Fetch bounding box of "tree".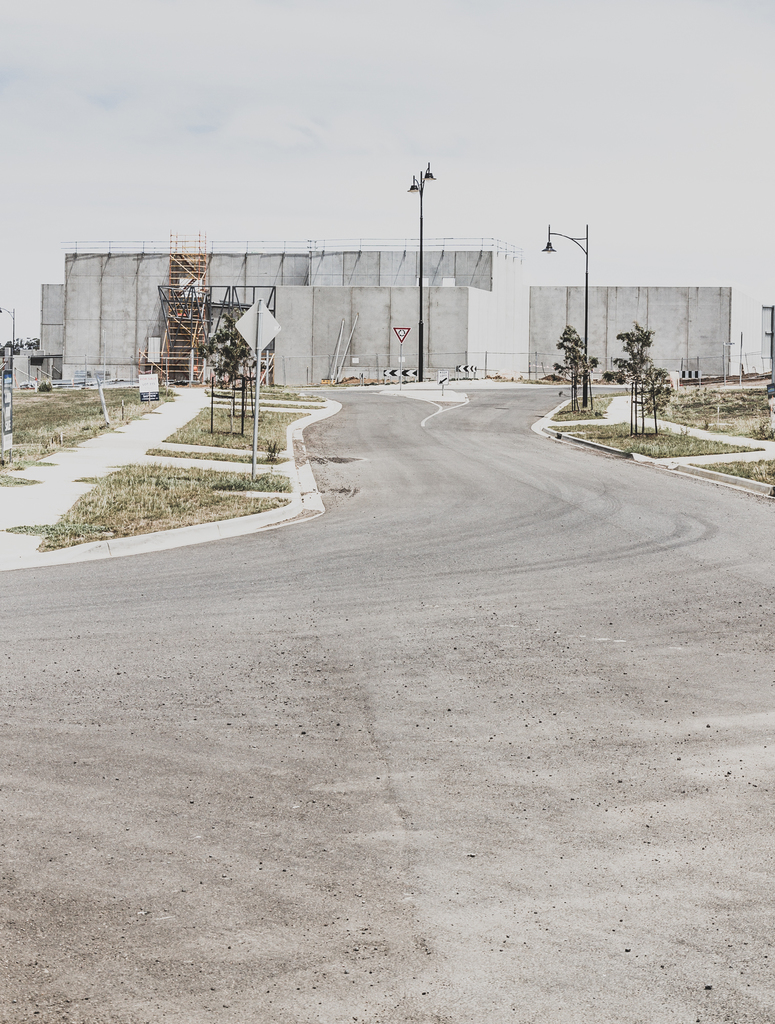
Bbox: (left=602, top=321, right=681, bottom=431).
